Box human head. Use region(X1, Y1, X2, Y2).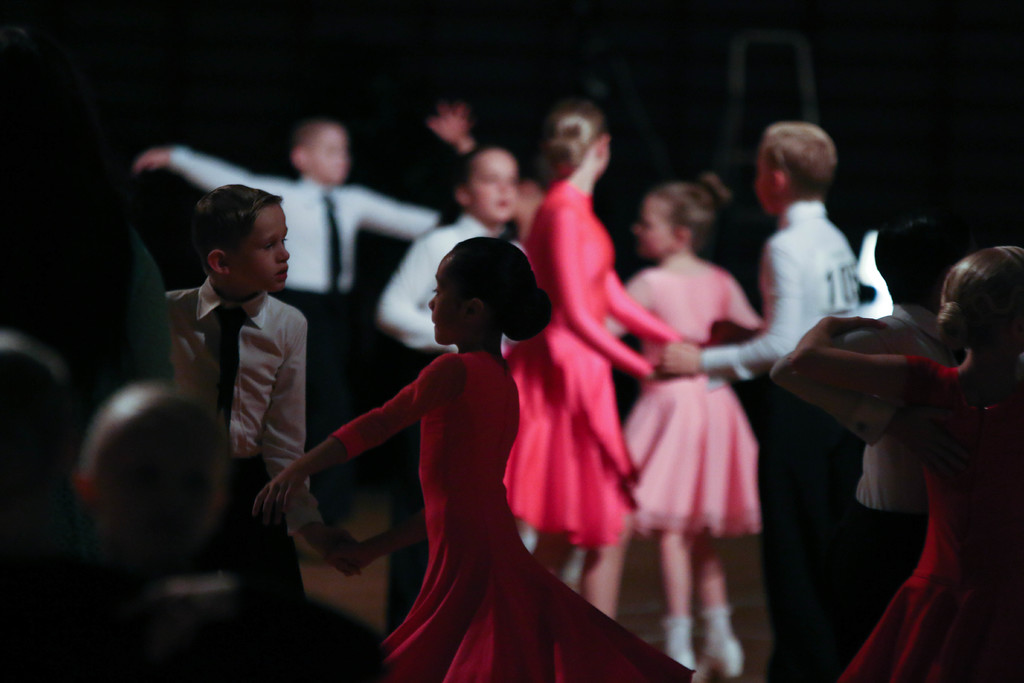
region(456, 148, 520, 226).
